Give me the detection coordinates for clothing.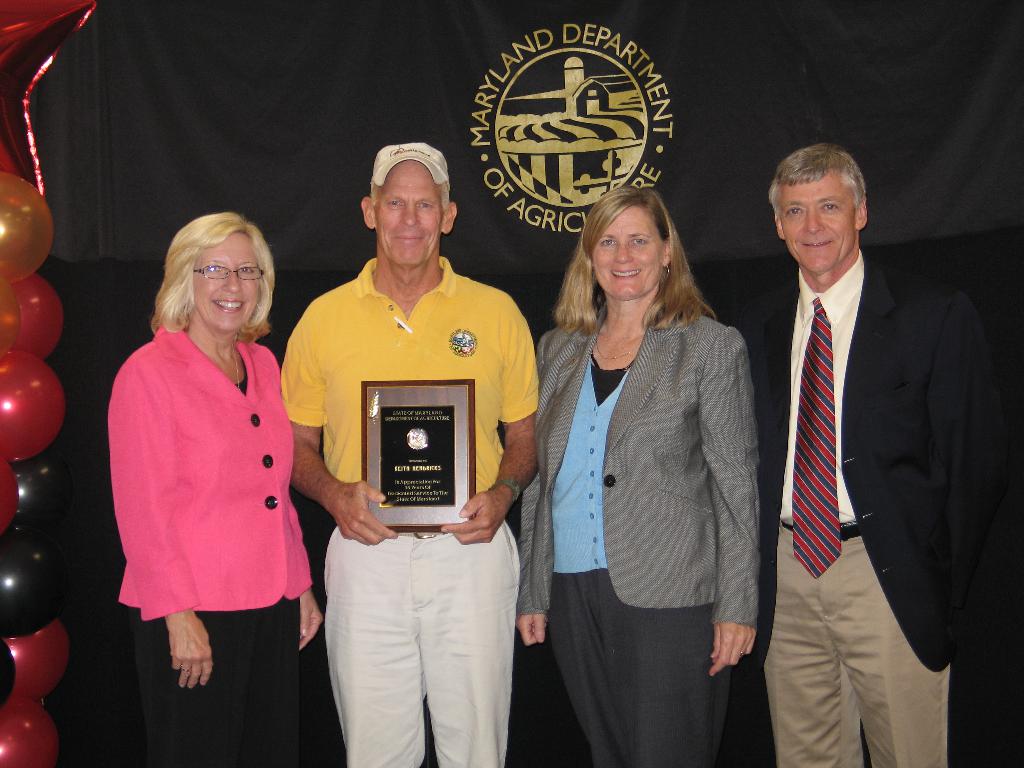
l=739, t=248, r=990, b=767.
